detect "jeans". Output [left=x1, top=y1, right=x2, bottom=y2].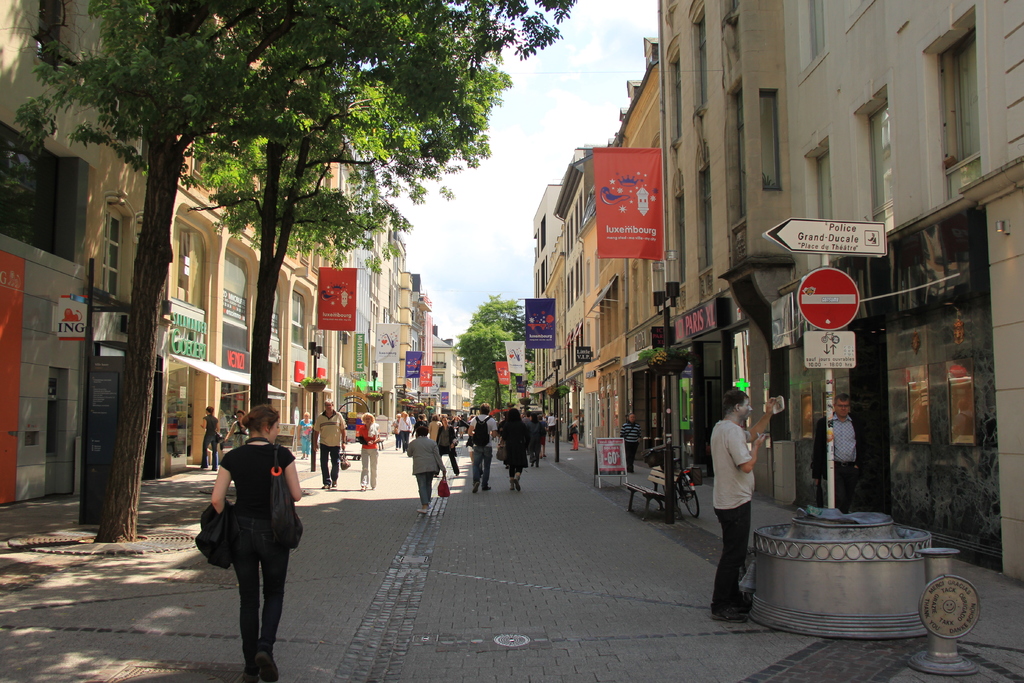
[left=191, top=531, right=285, bottom=664].
